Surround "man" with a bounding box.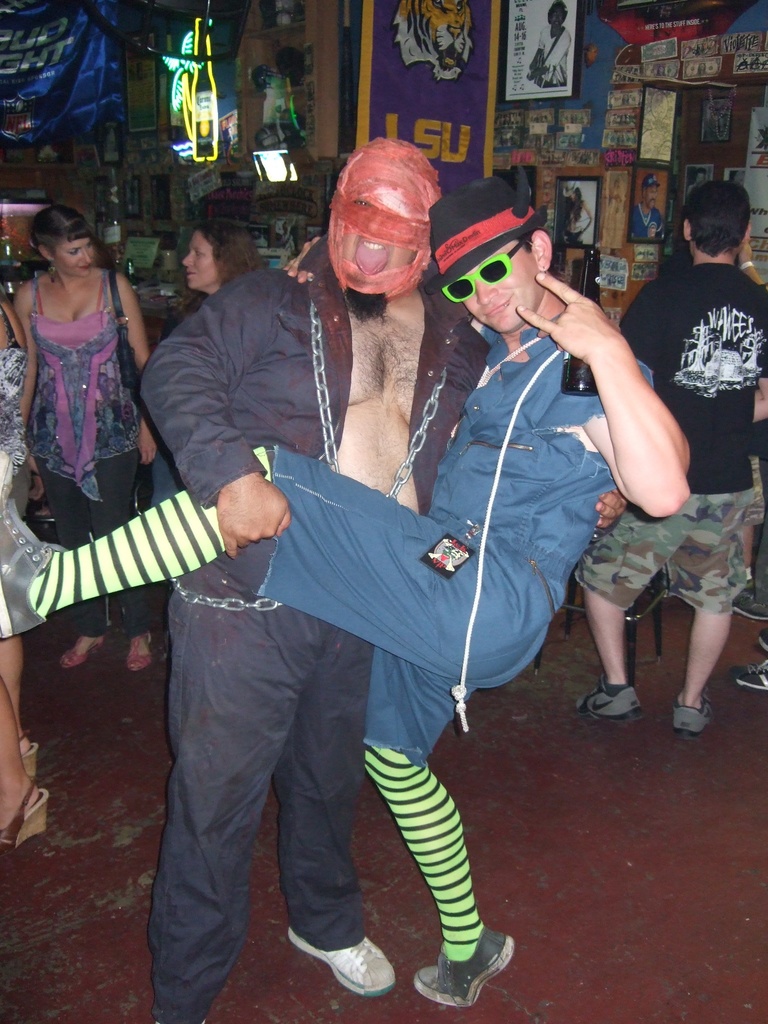
bbox=(0, 168, 689, 1008).
